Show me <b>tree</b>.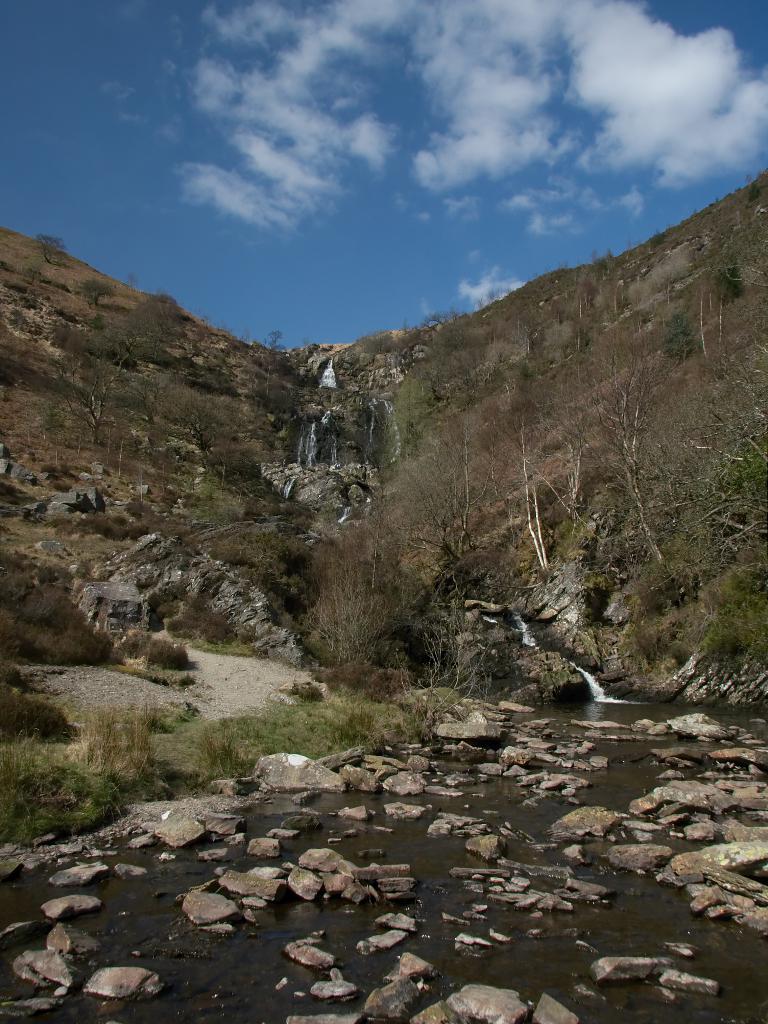
<b>tree</b> is here: <region>297, 489, 412, 670</region>.
